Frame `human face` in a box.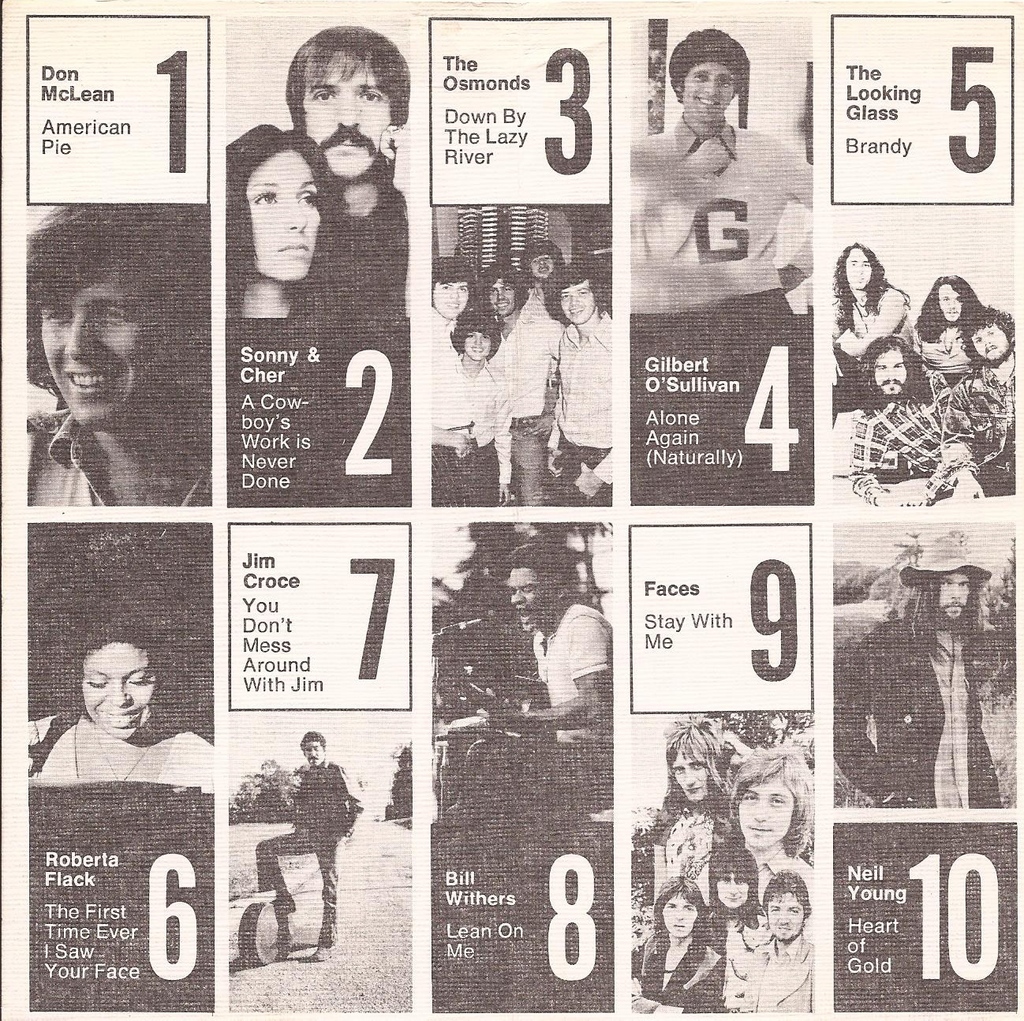
<bbox>303, 57, 388, 174</bbox>.
